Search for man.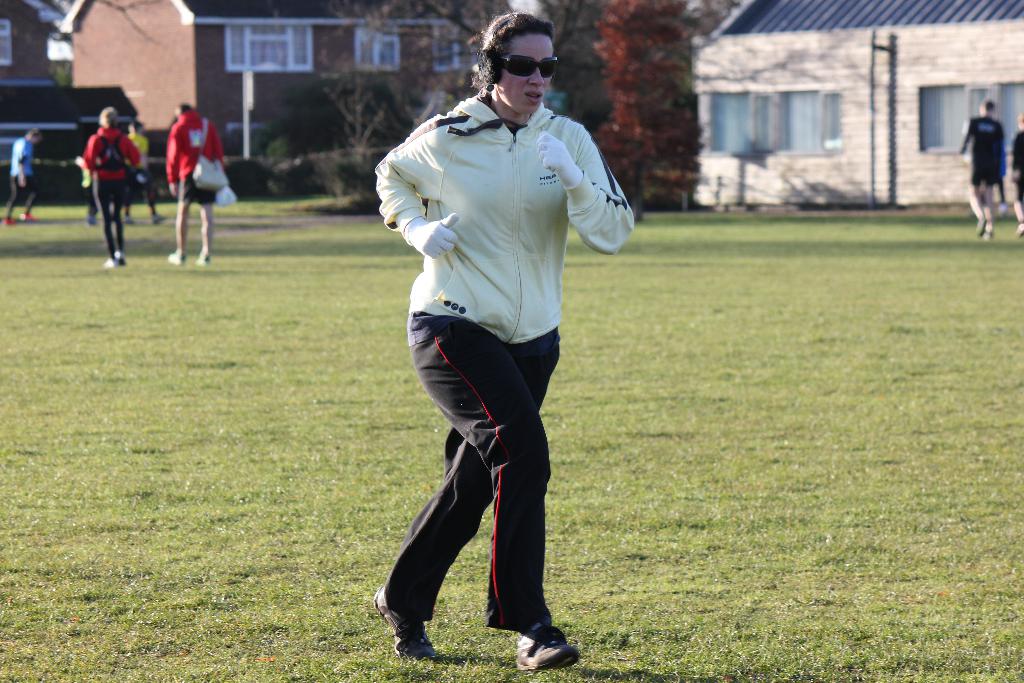
Found at (left=163, top=103, right=225, bottom=267).
